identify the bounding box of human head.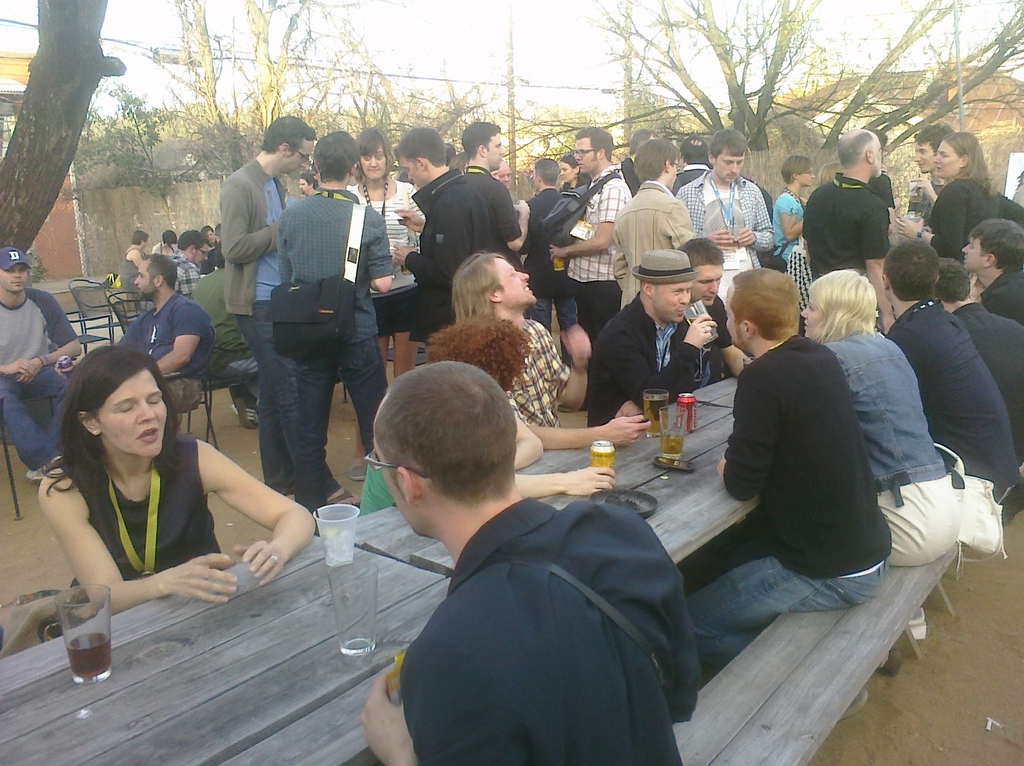
<box>959,218,1023,275</box>.
